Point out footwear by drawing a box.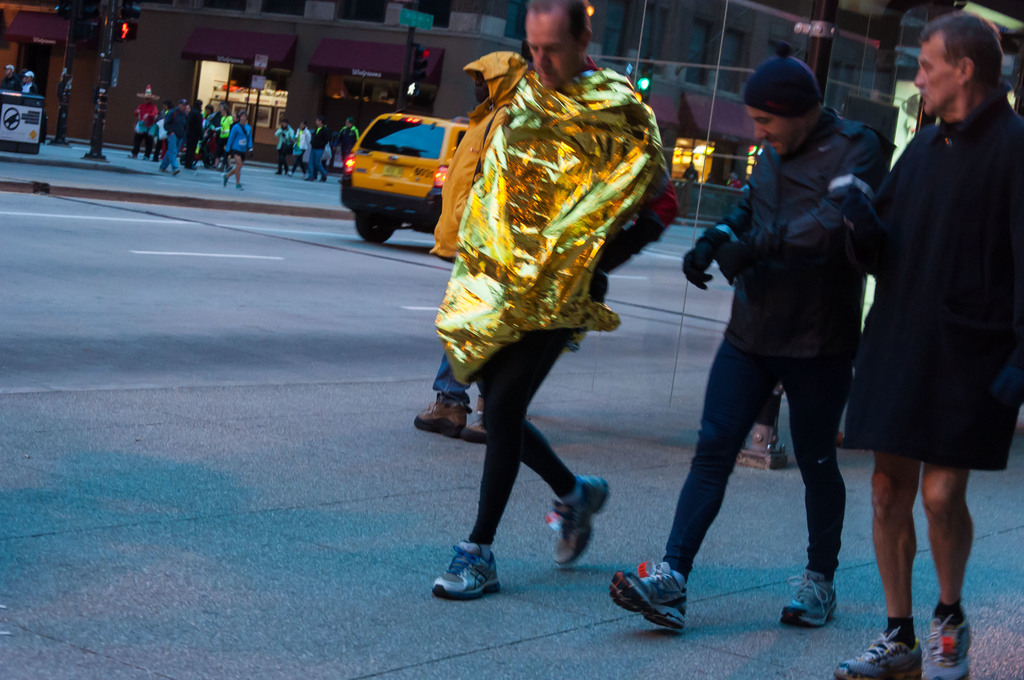
BBox(547, 475, 610, 567).
